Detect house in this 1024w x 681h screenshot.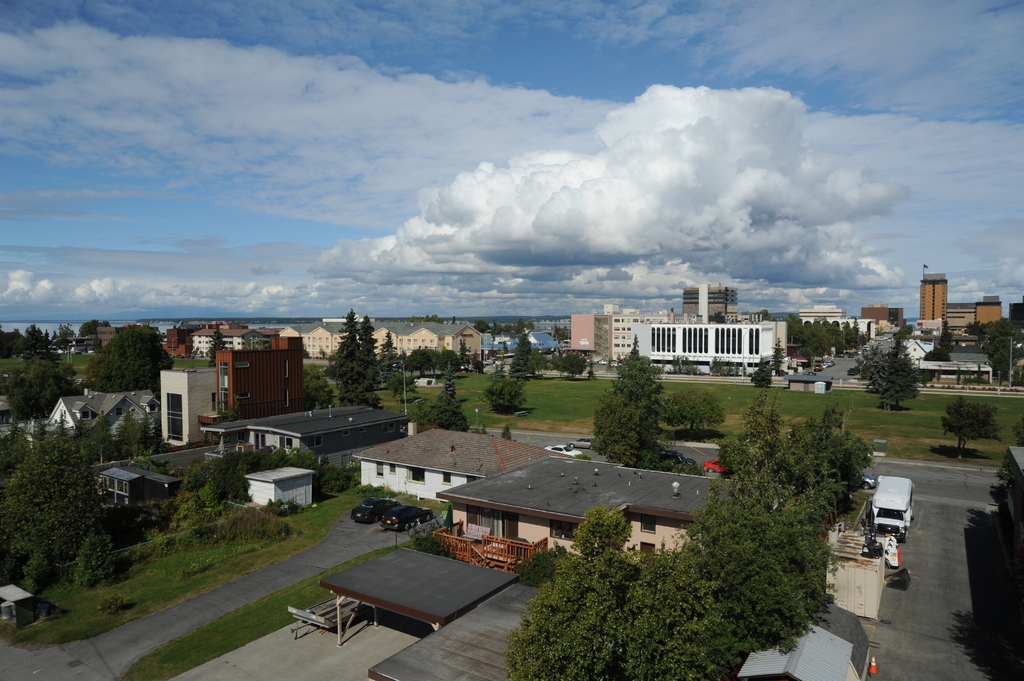
Detection: [left=150, top=354, right=219, bottom=445].
